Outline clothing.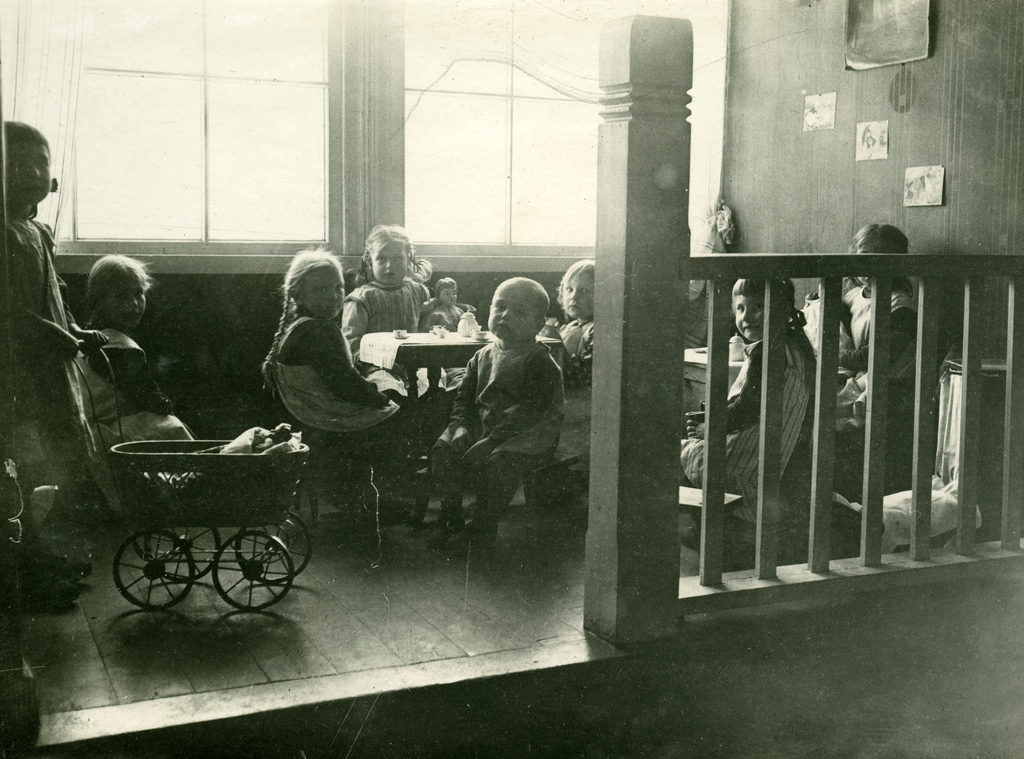
Outline: [78, 305, 193, 518].
